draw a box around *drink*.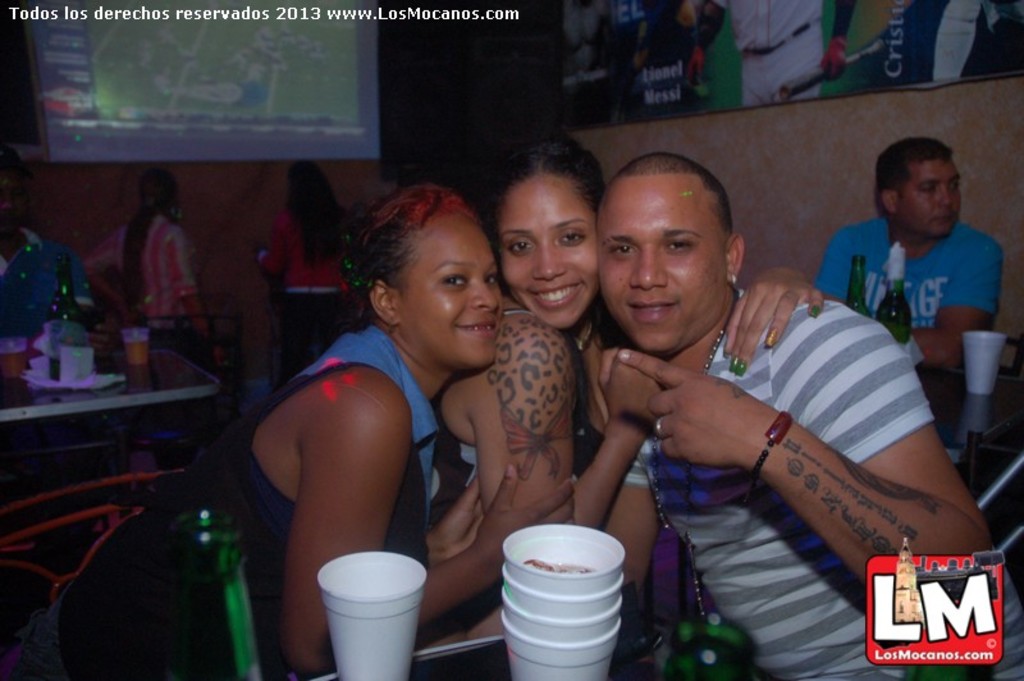
rect(874, 288, 914, 351).
